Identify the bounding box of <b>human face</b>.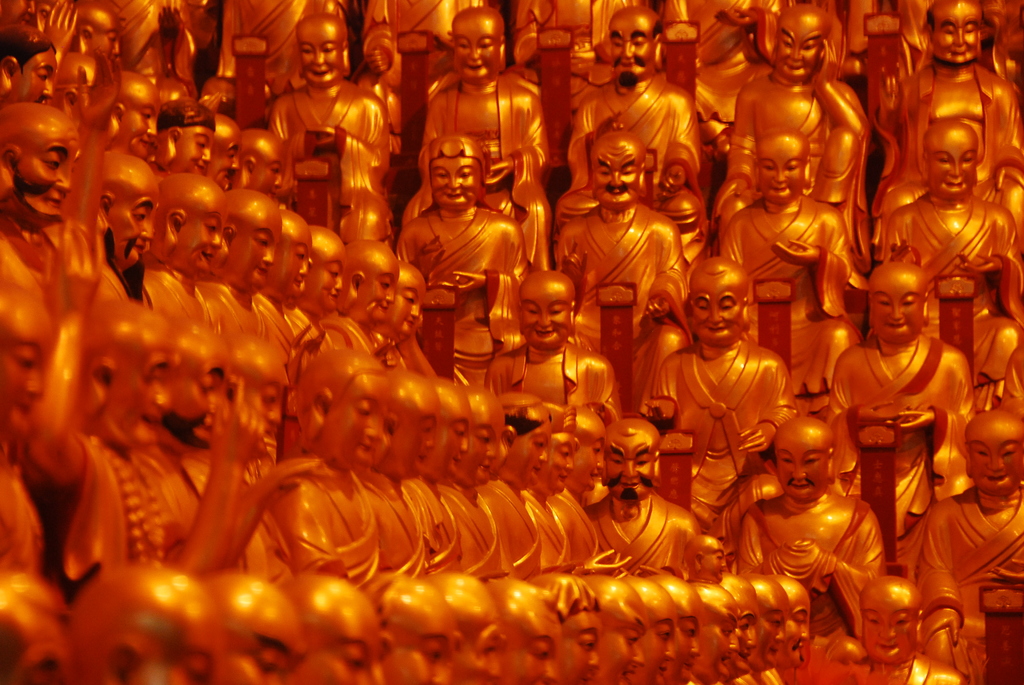
locate(932, 2, 981, 67).
